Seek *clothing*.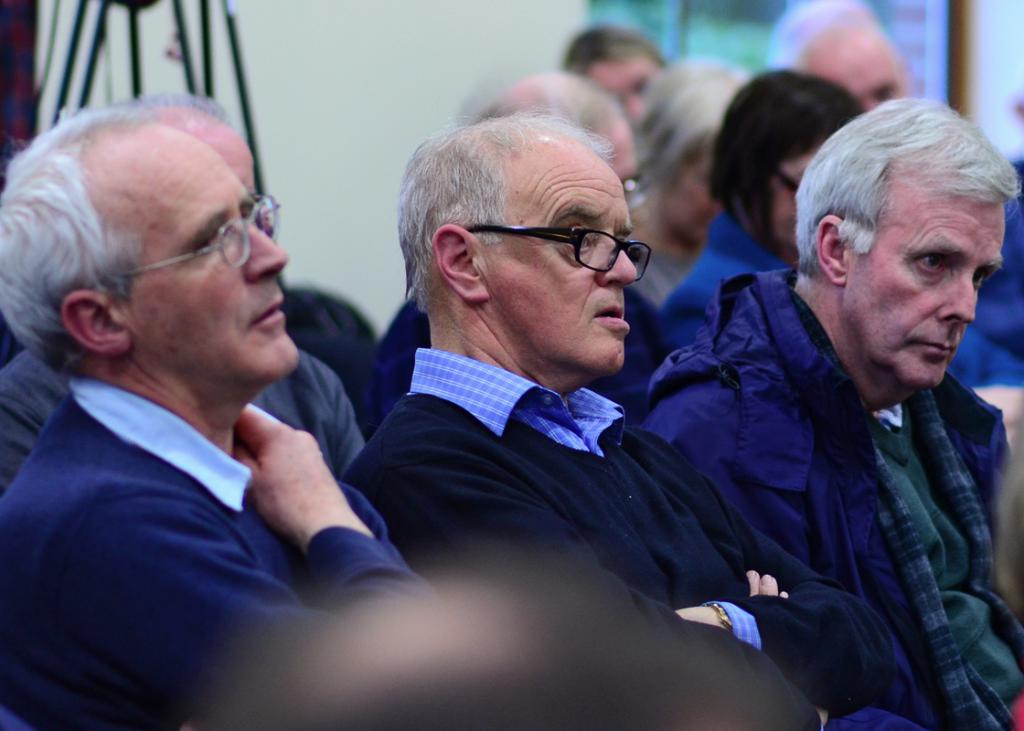
left=648, top=202, right=783, bottom=349.
